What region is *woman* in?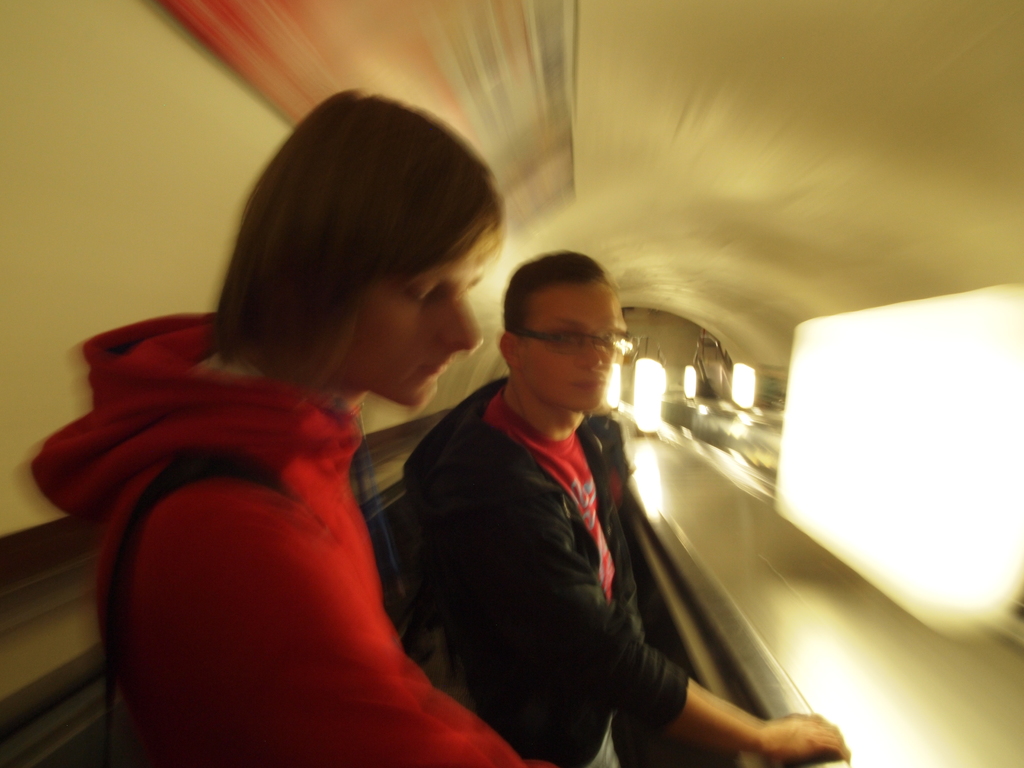
x1=15 y1=75 x2=570 y2=767.
